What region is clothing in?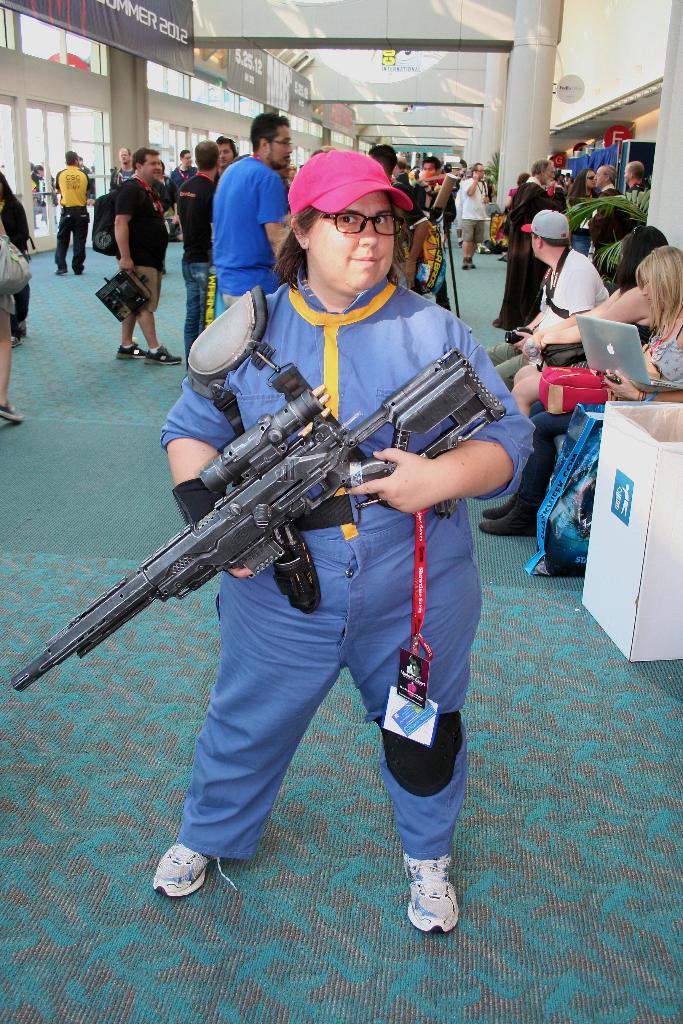
crop(2, 188, 31, 339).
